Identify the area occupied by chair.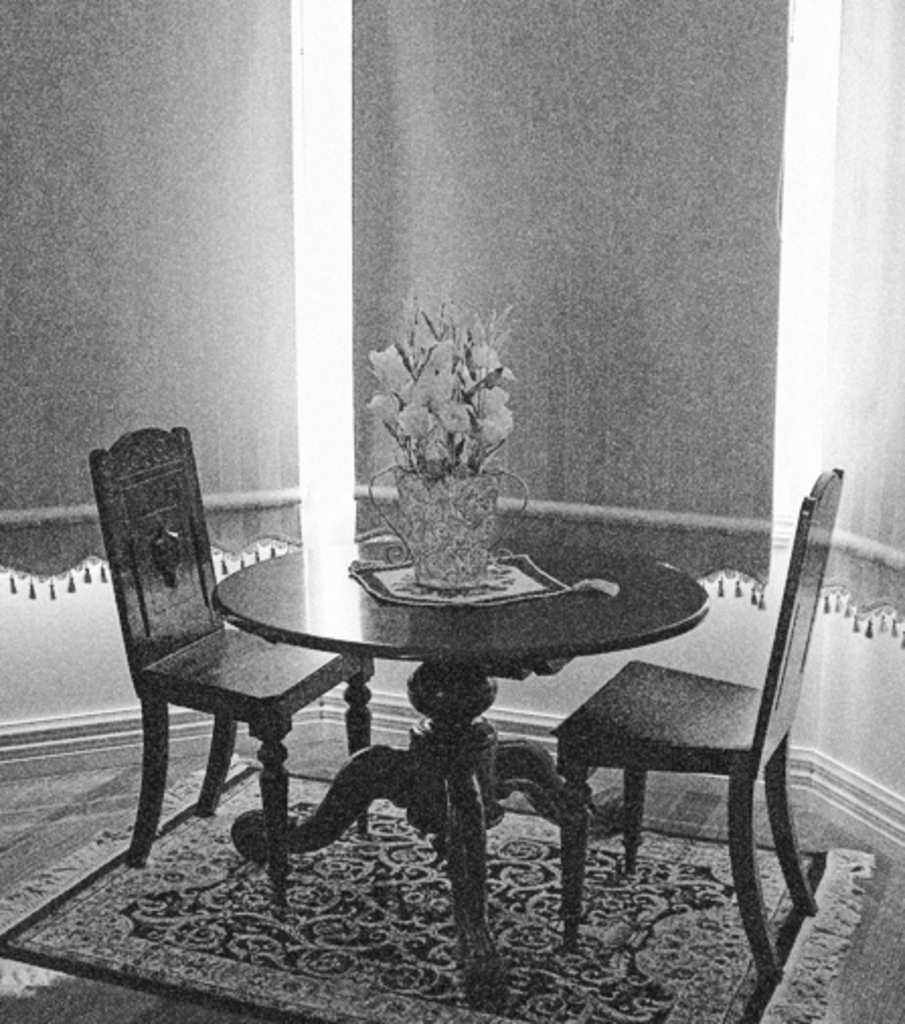
Area: locate(87, 429, 368, 874).
